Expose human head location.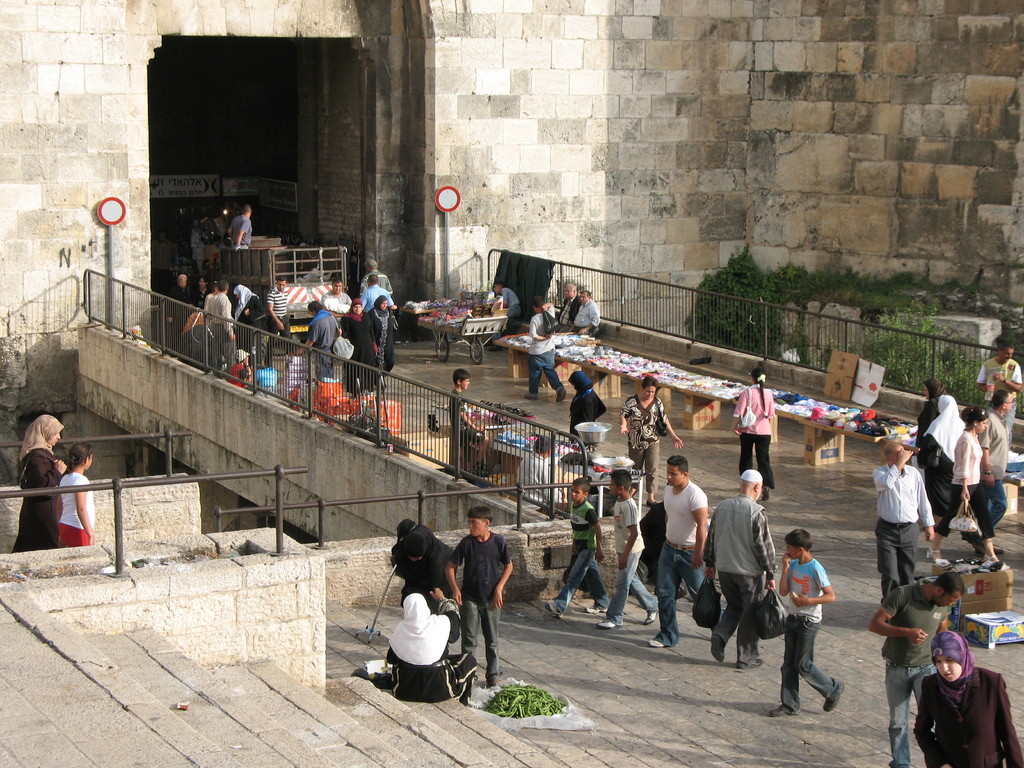
Exposed at <bbox>67, 442, 95, 467</bbox>.
